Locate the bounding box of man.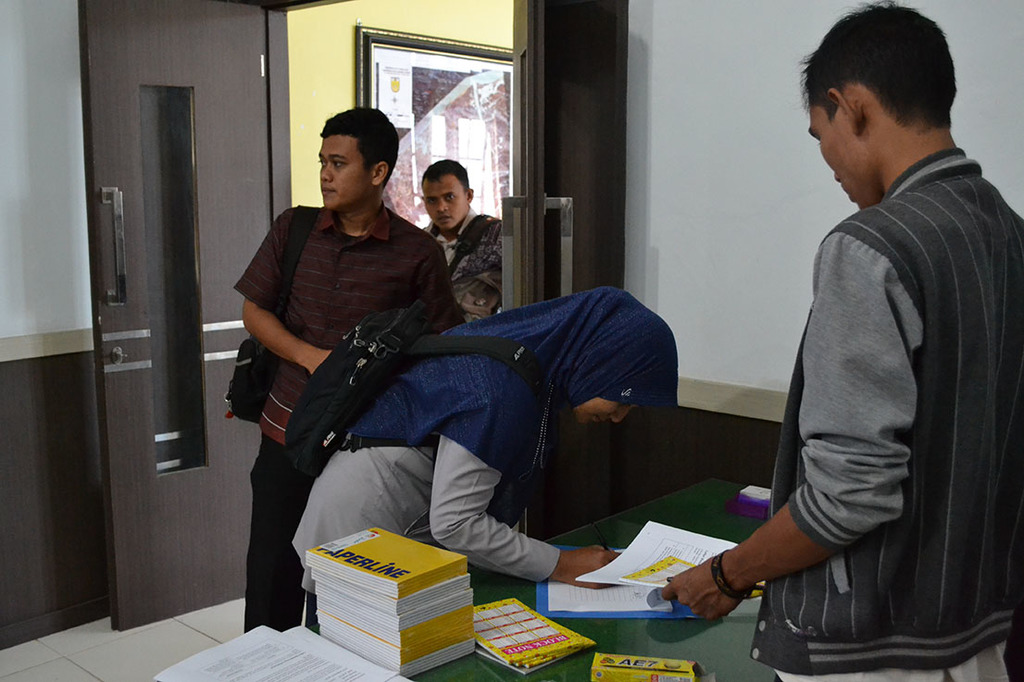
Bounding box: {"x1": 420, "y1": 155, "x2": 502, "y2": 322}.
